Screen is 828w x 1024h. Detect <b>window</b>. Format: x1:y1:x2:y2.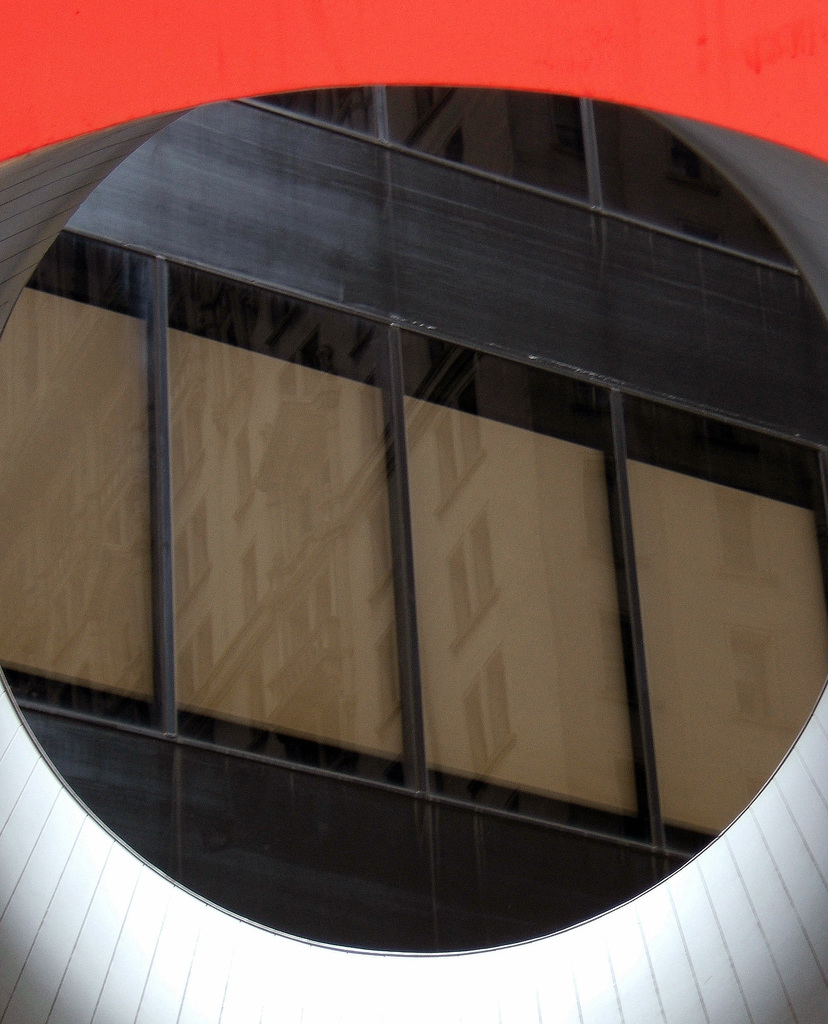
239:92:810:273.
